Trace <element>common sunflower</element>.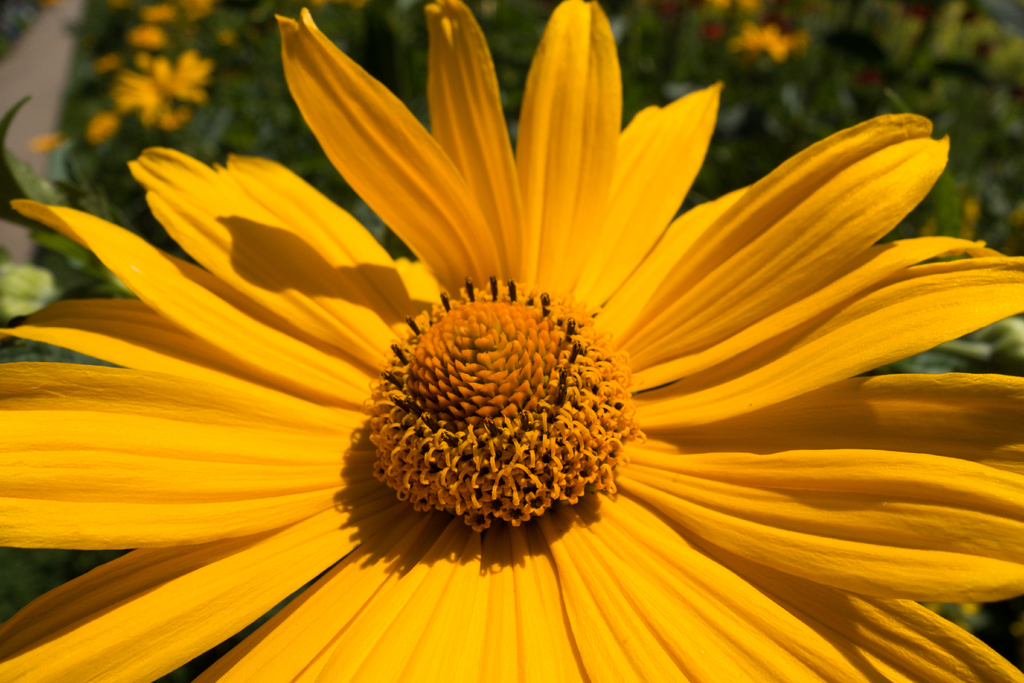
Traced to BBox(0, 0, 1023, 682).
